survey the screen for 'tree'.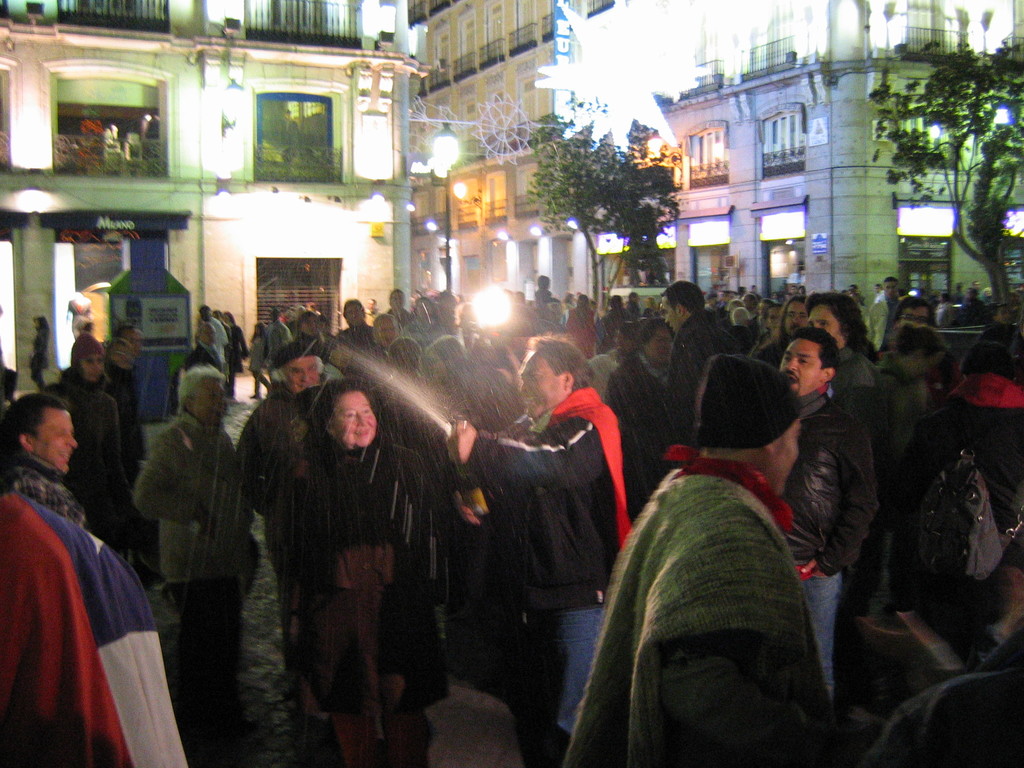
Survey found: [x1=871, y1=40, x2=1023, y2=320].
